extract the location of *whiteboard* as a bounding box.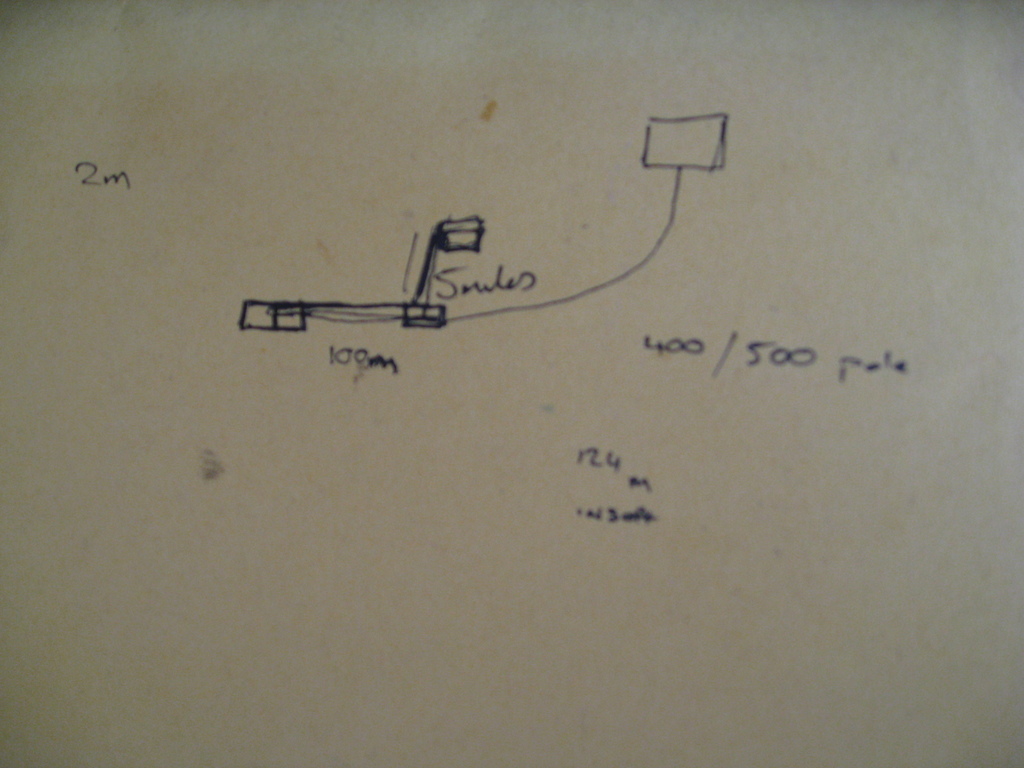
<bbox>0, 0, 1023, 749</bbox>.
